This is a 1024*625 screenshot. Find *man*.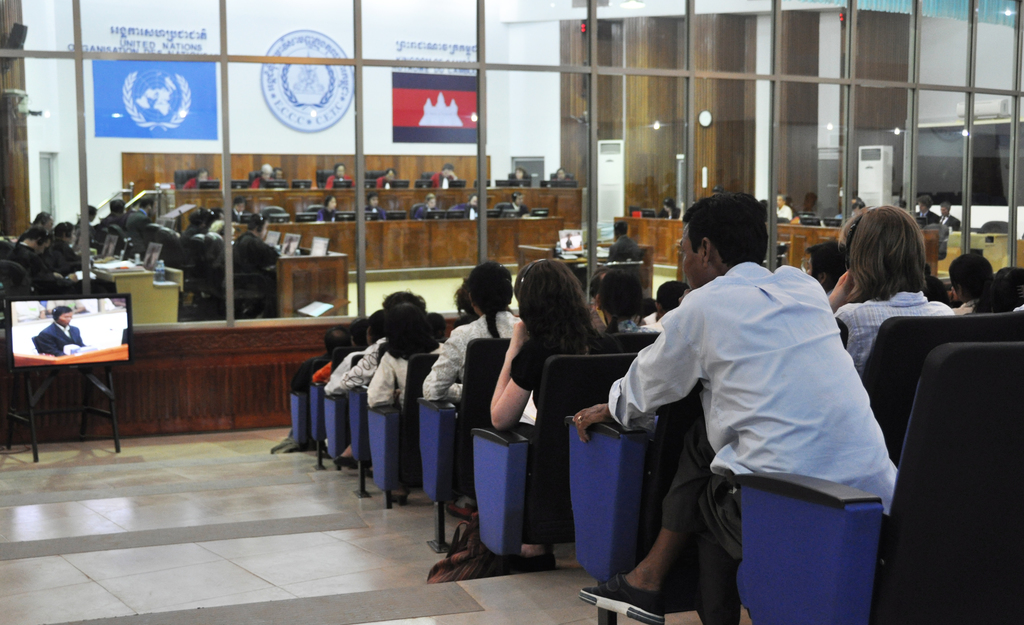
Bounding box: {"left": 27, "top": 299, "right": 89, "bottom": 365}.
